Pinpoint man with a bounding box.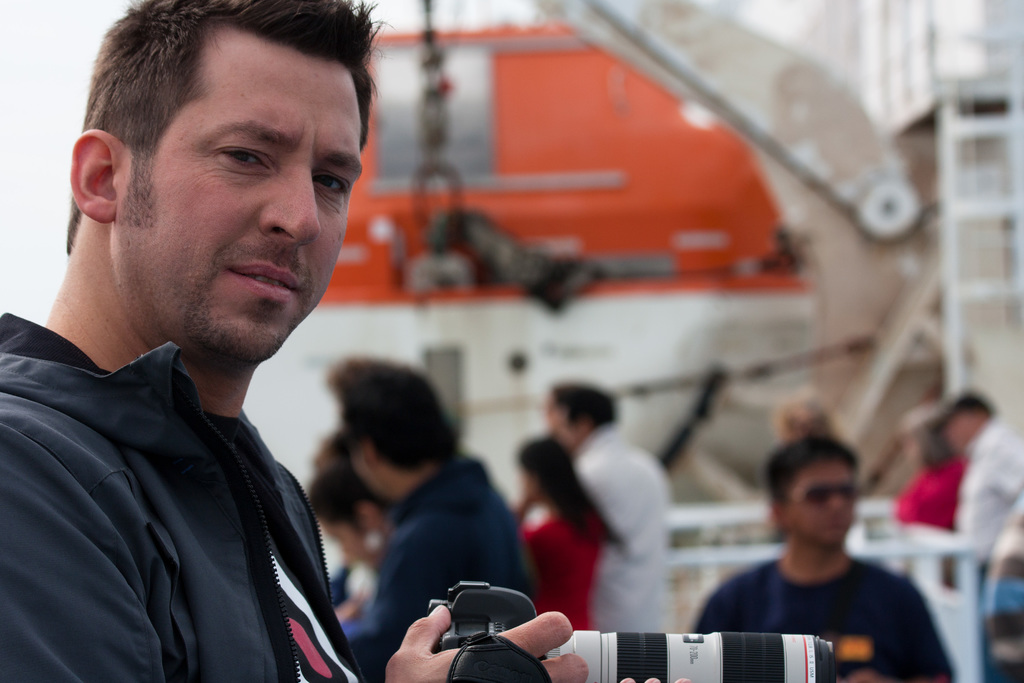
544, 383, 673, 630.
